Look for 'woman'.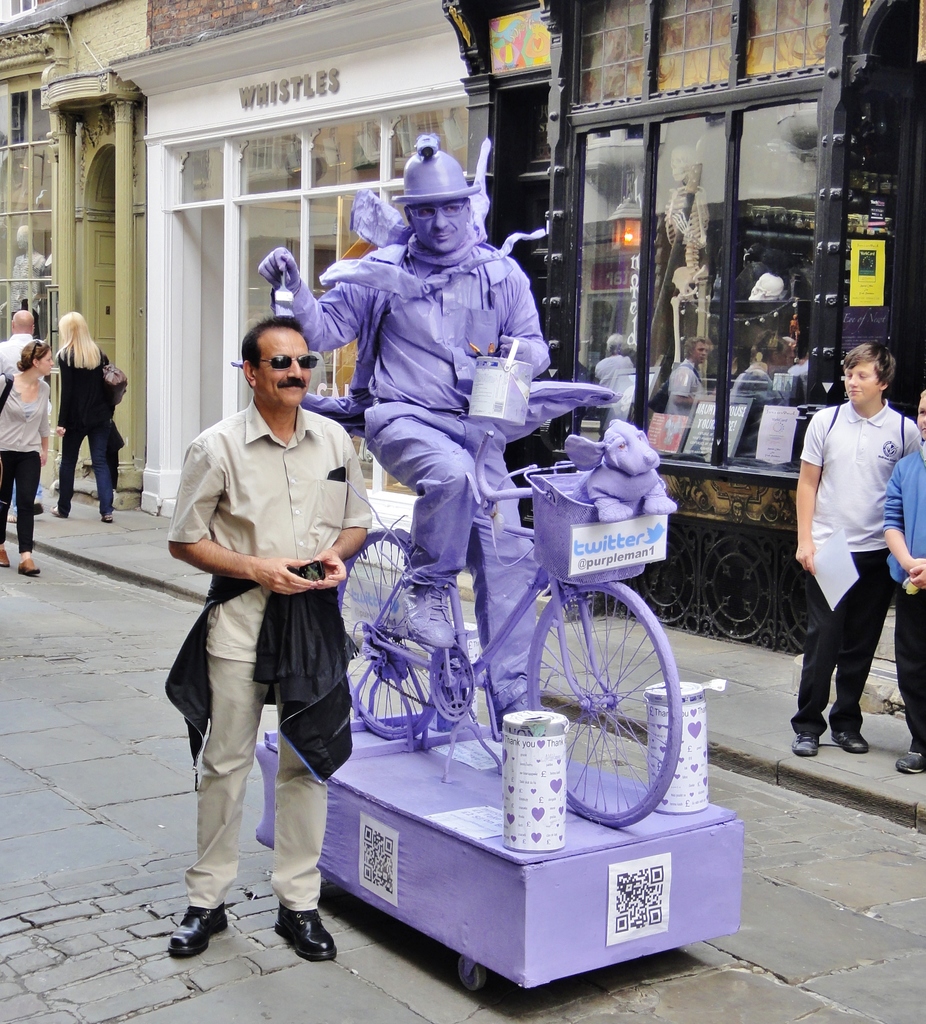
Found: 28/293/118/522.
